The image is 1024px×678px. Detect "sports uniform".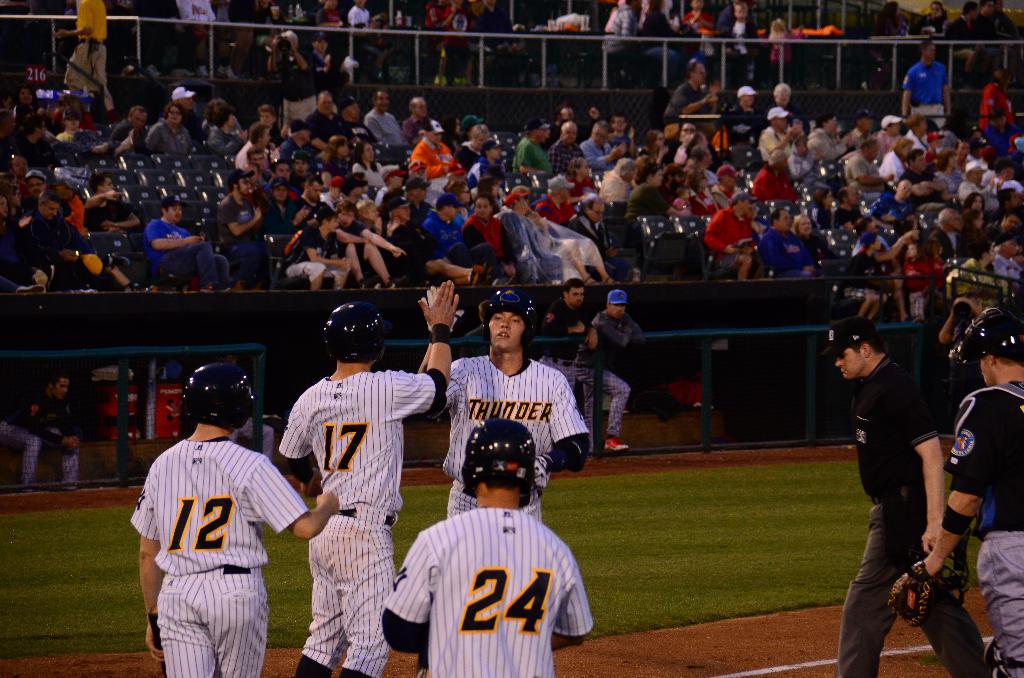
Detection: 383:506:598:677.
